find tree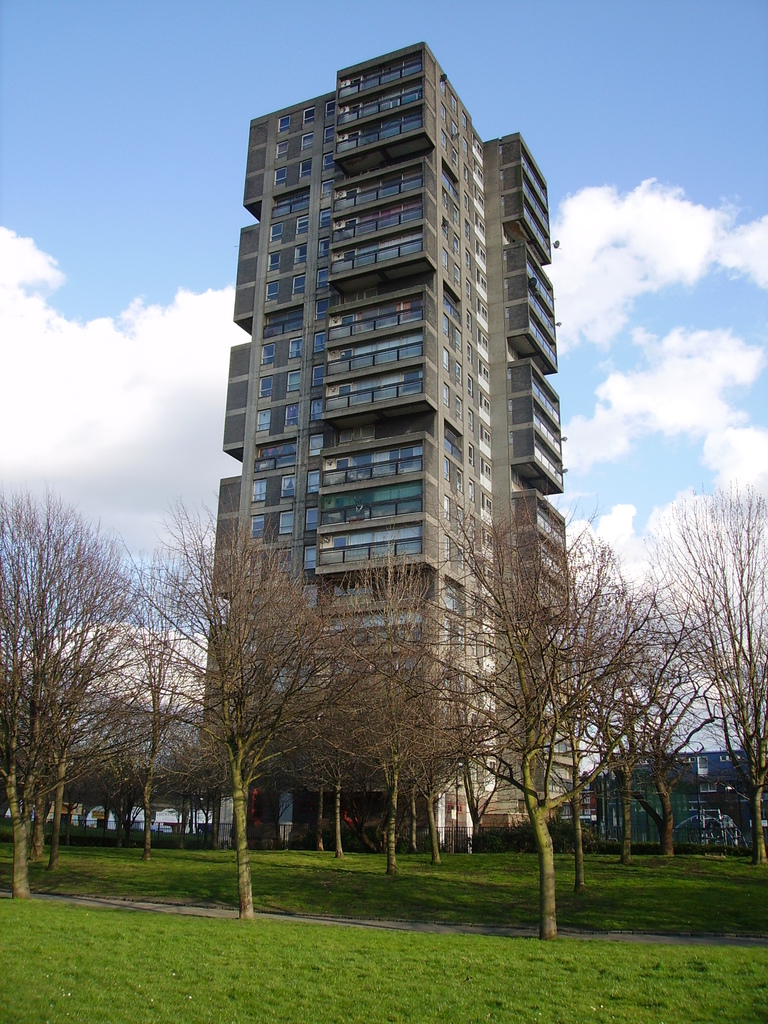
(412, 635, 588, 860)
